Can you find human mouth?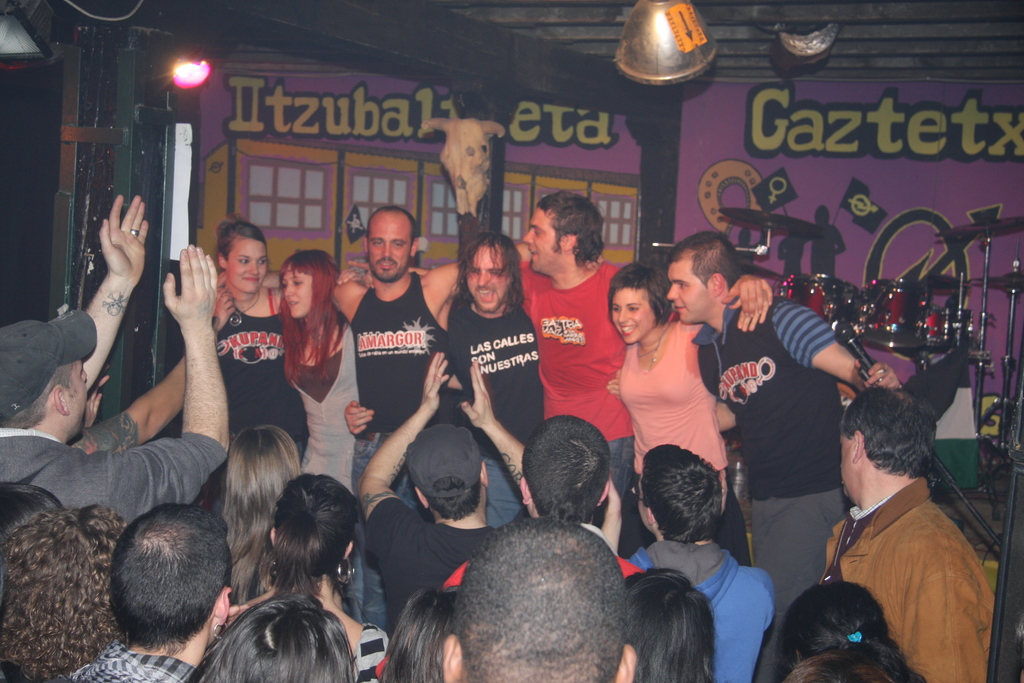
Yes, bounding box: bbox=(614, 318, 637, 338).
